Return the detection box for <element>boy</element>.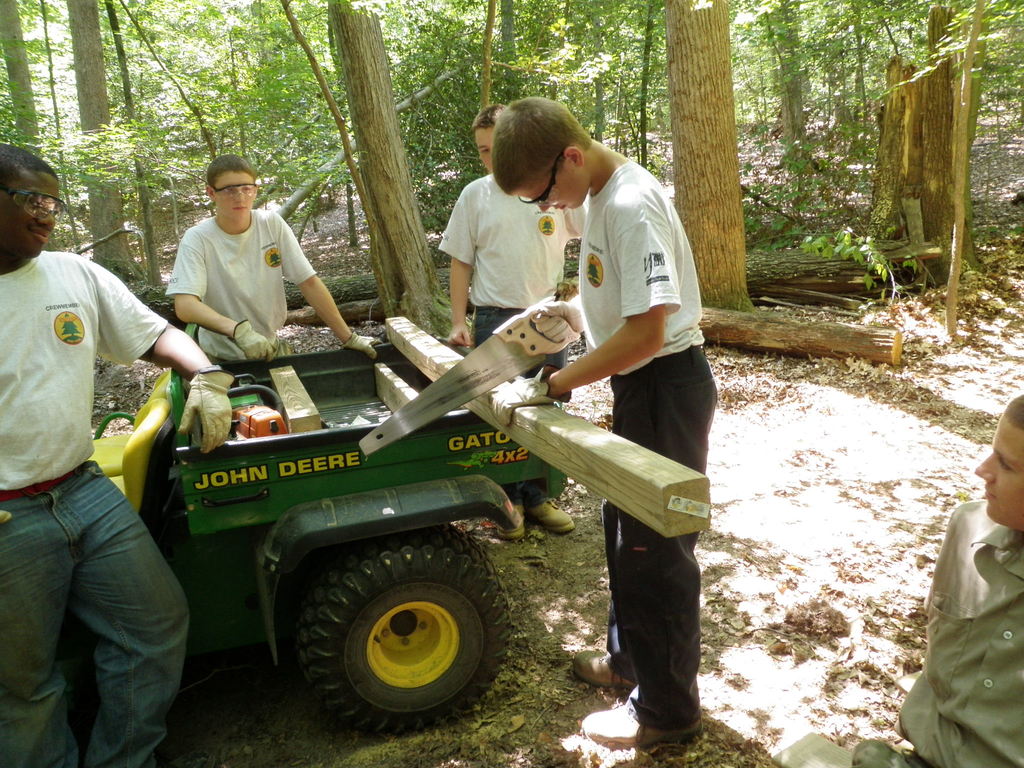
(161, 148, 412, 367).
